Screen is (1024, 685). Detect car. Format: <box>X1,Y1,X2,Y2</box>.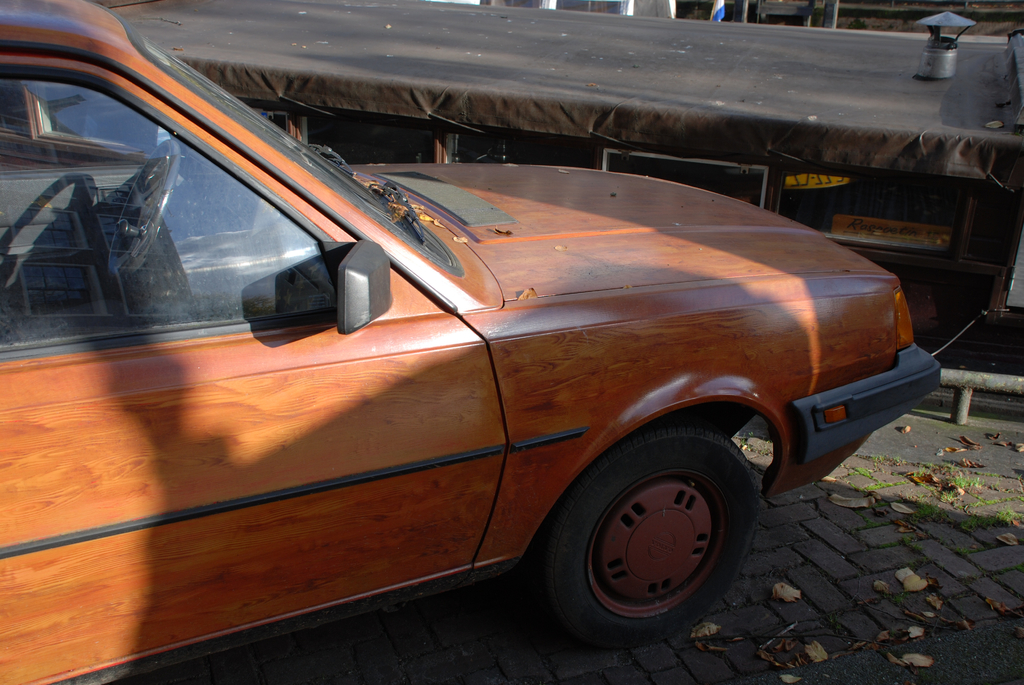
<box>0,0,943,684</box>.
